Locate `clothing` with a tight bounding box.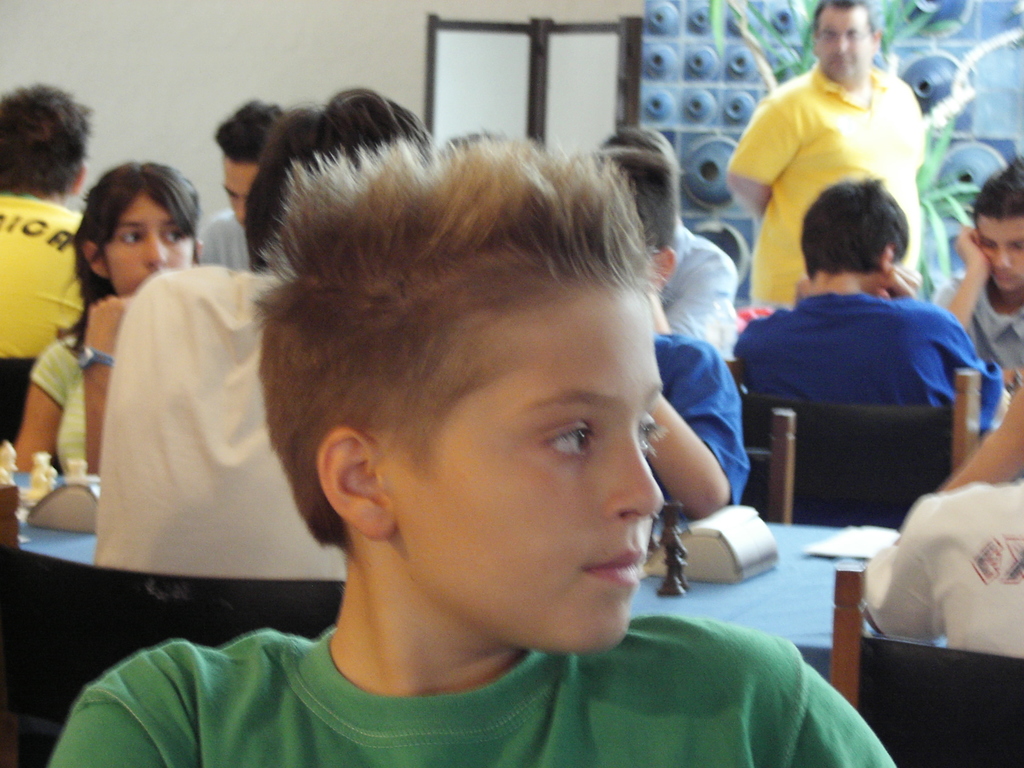
pyautogui.locateOnScreen(923, 268, 1023, 373).
